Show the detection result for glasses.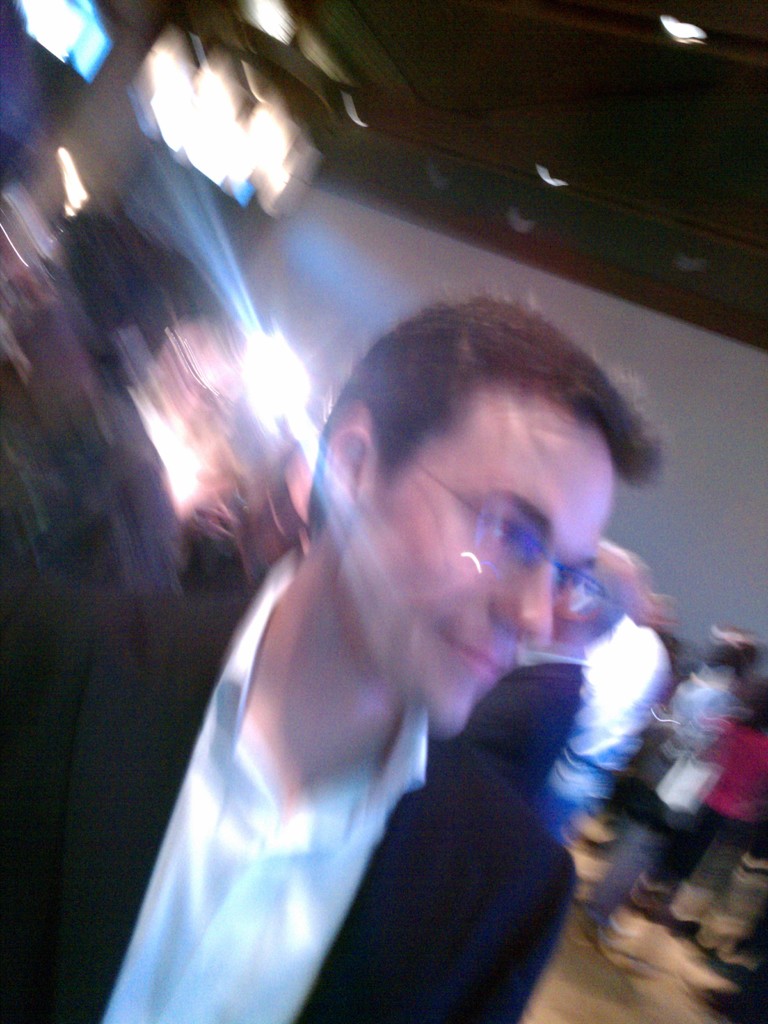
bbox(397, 447, 611, 620).
